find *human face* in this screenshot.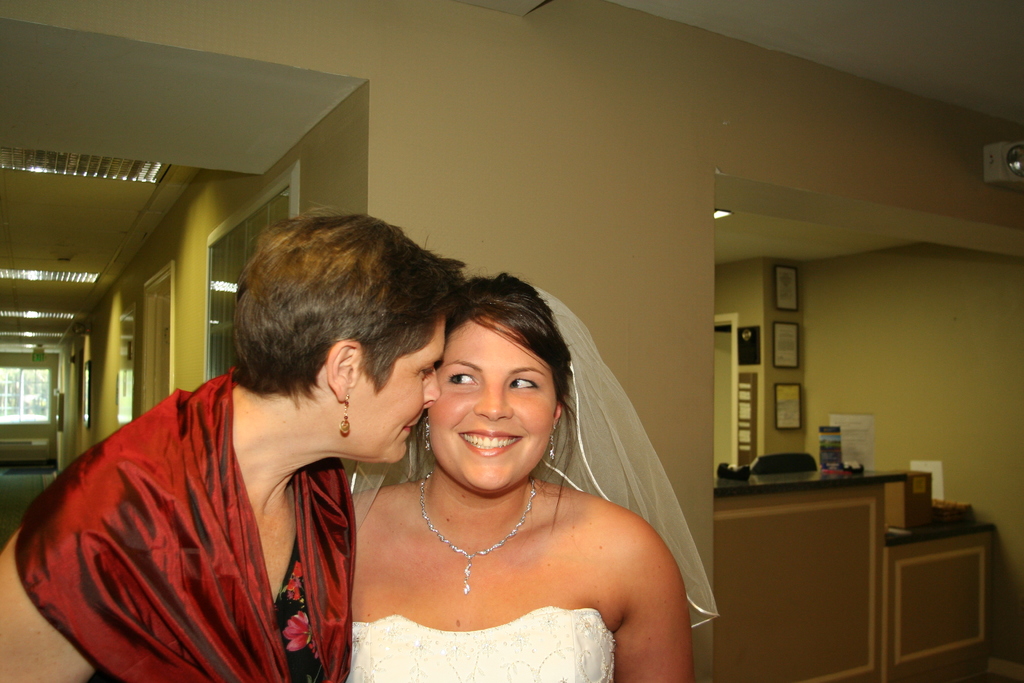
The bounding box for *human face* is select_region(427, 317, 557, 498).
